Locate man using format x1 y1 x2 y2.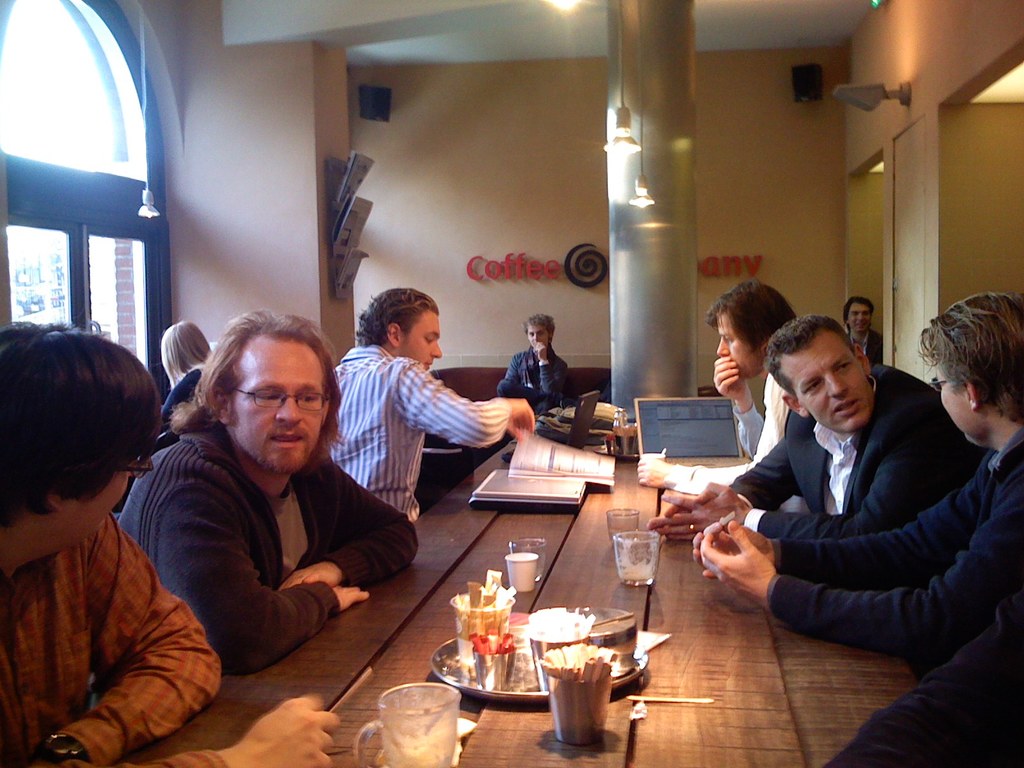
636 274 800 498.
